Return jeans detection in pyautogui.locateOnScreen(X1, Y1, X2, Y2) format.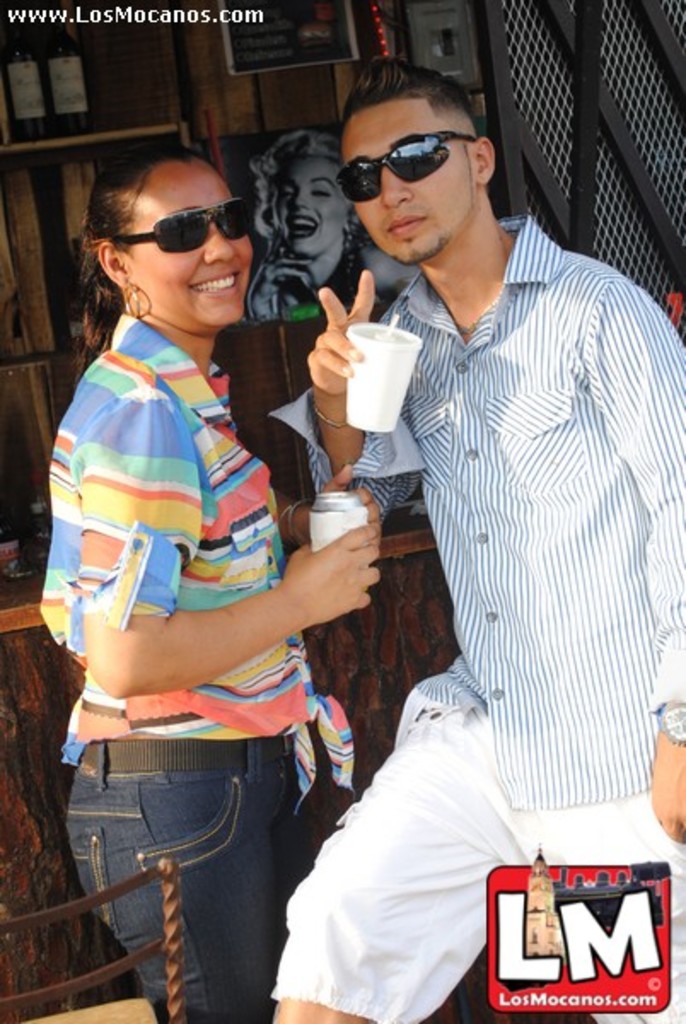
pyautogui.locateOnScreen(63, 736, 299, 1022).
